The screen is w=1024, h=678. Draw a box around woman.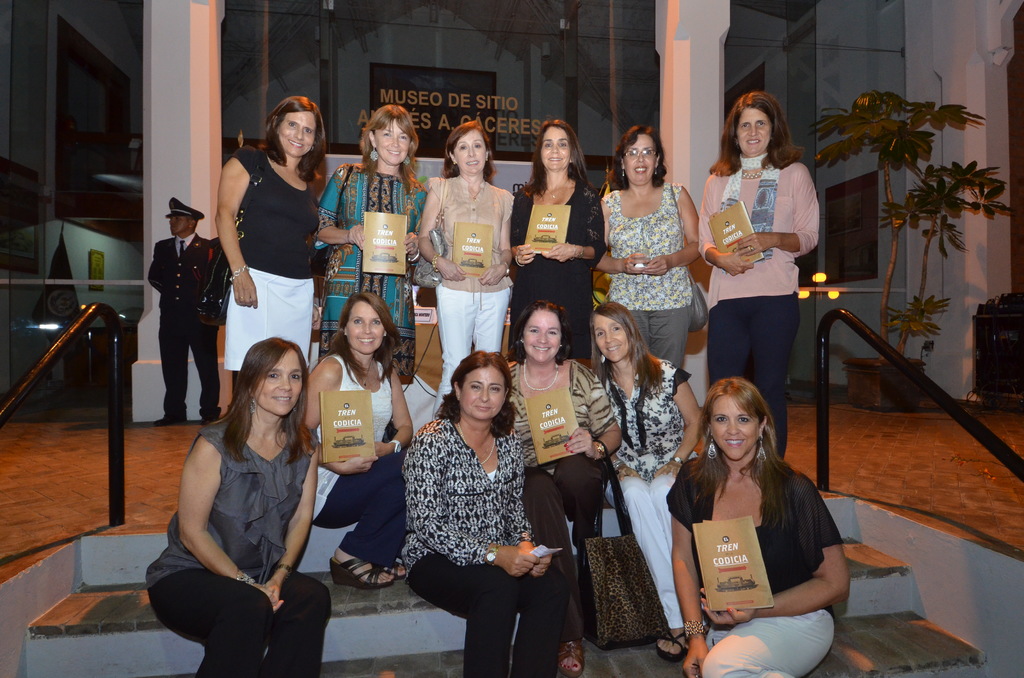
697:90:819:458.
